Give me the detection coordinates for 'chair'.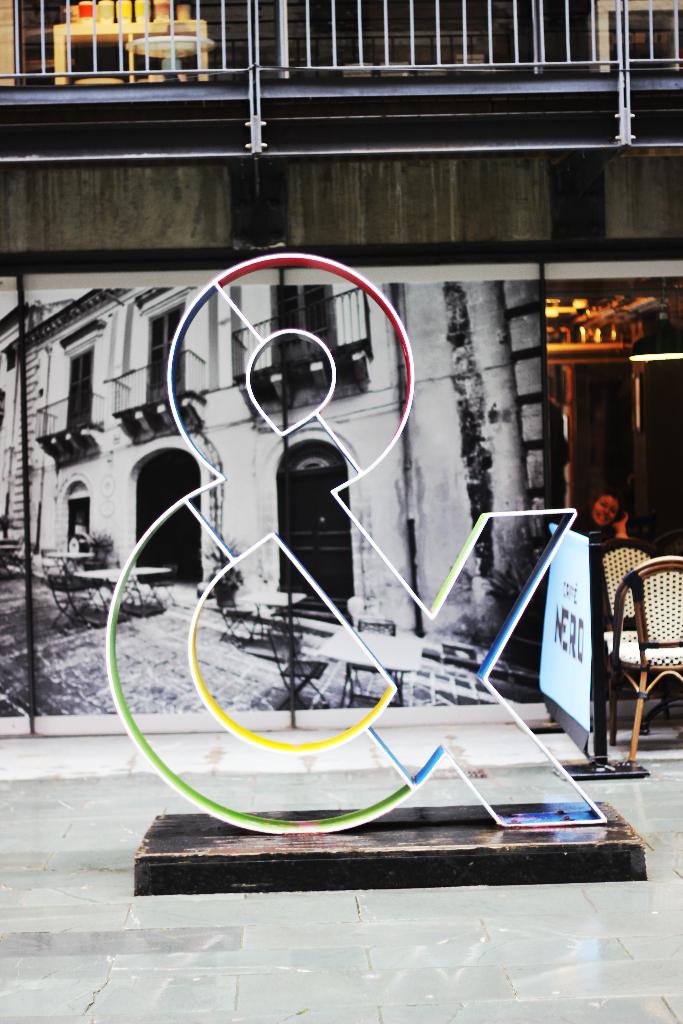
[left=141, top=552, right=176, bottom=618].
